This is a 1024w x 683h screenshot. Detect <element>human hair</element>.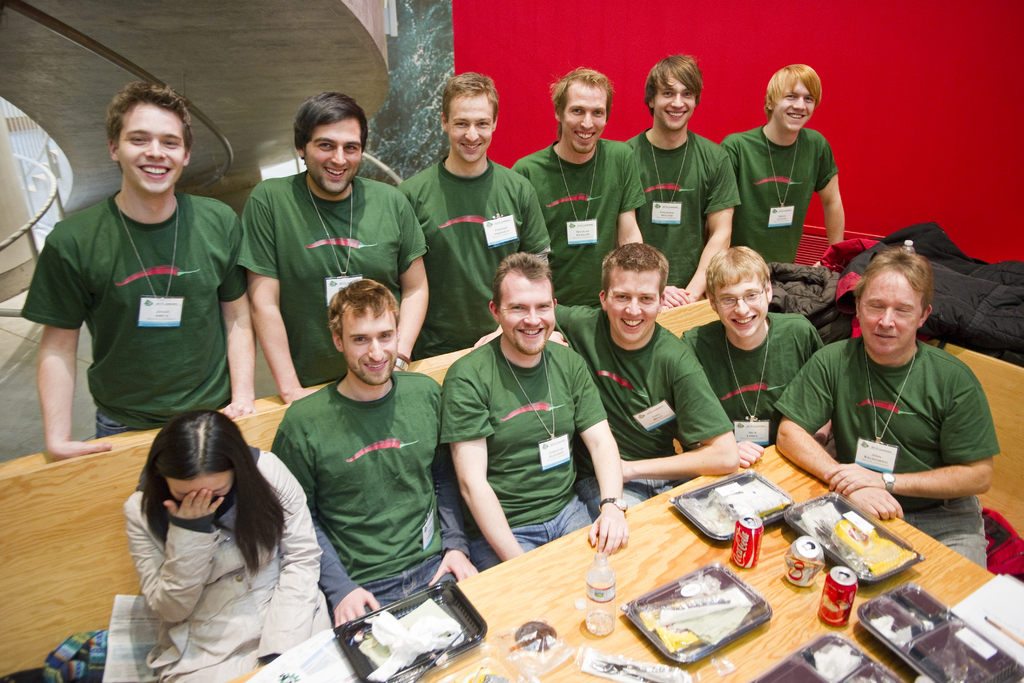
x1=326, y1=278, x2=401, y2=349.
